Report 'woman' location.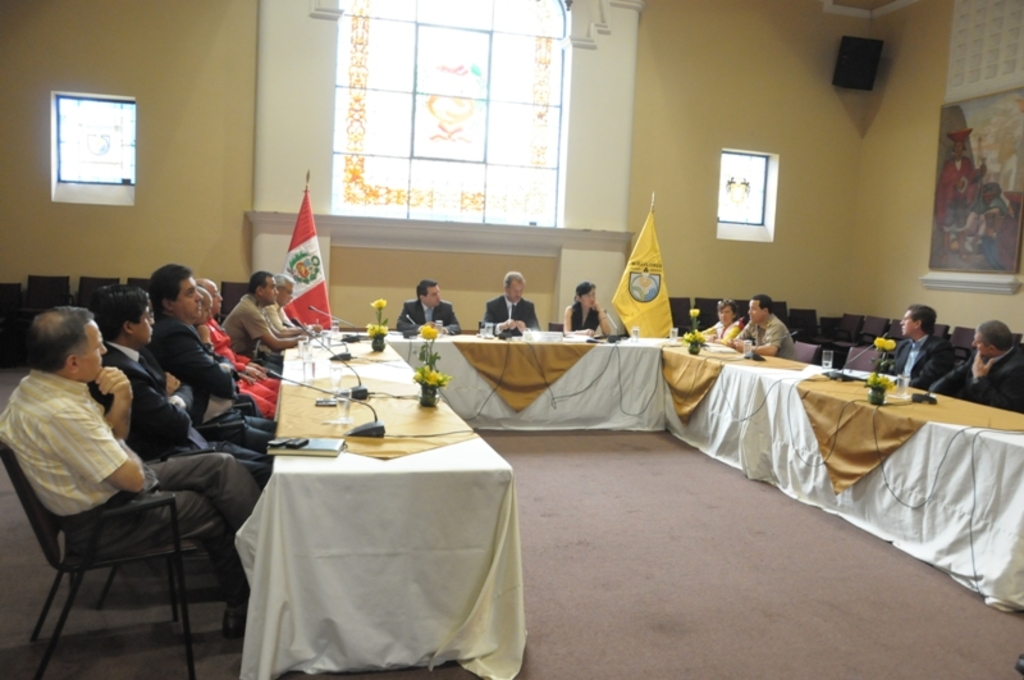
Report: l=563, t=284, r=614, b=341.
